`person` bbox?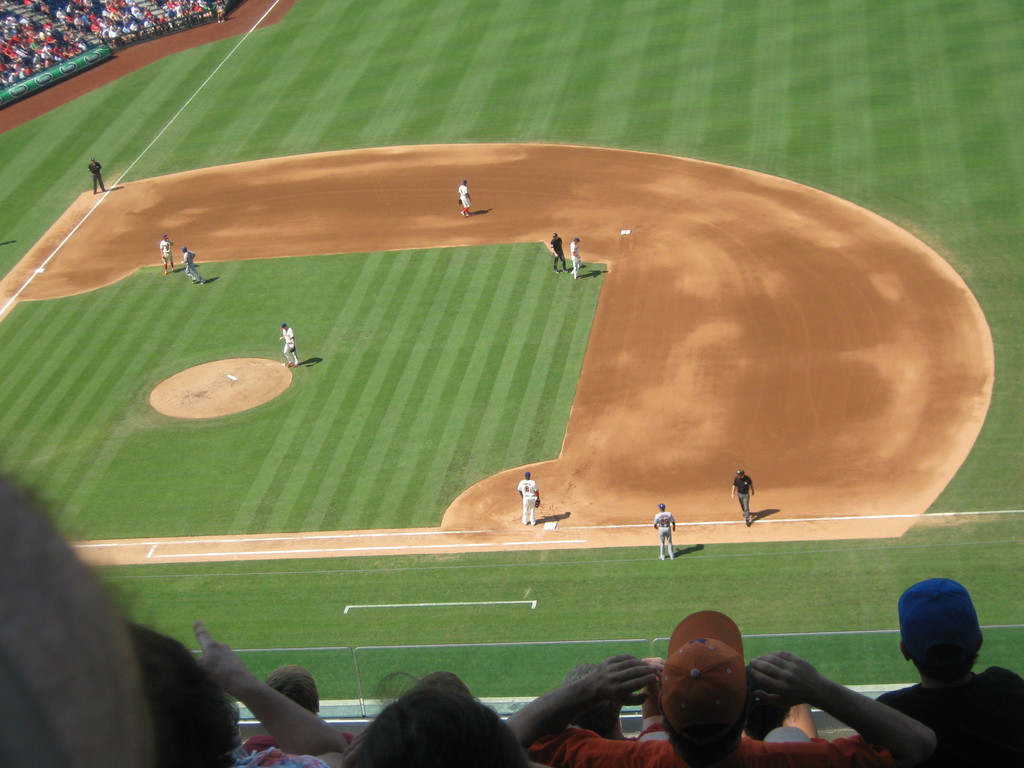
<region>553, 236, 569, 276</region>
